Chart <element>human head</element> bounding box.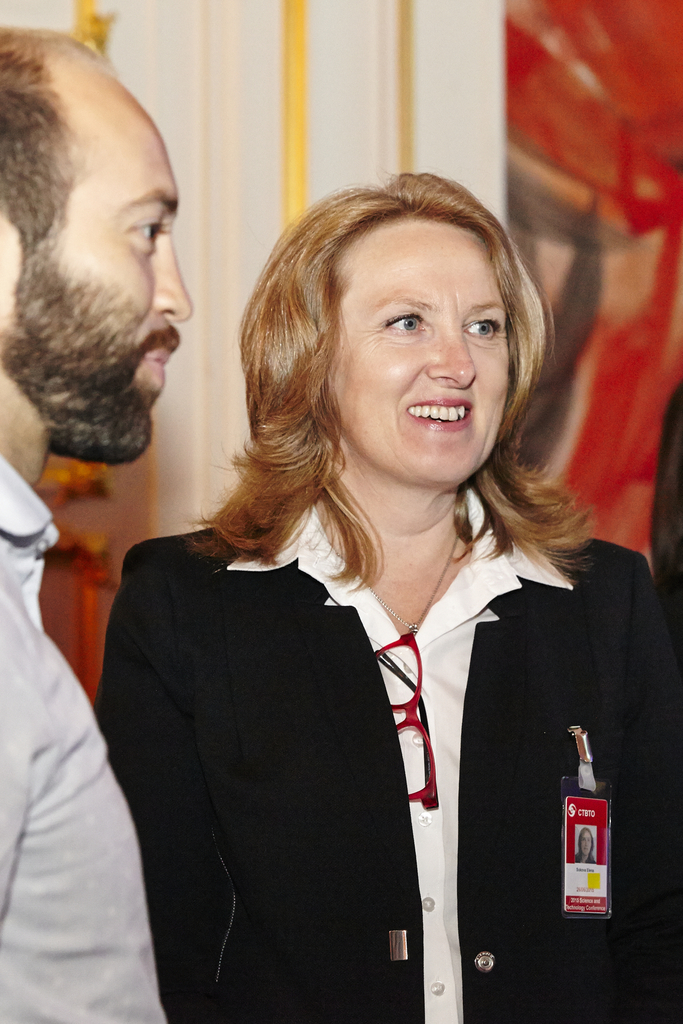
Charted: <box>0,22,197,468</box>.
